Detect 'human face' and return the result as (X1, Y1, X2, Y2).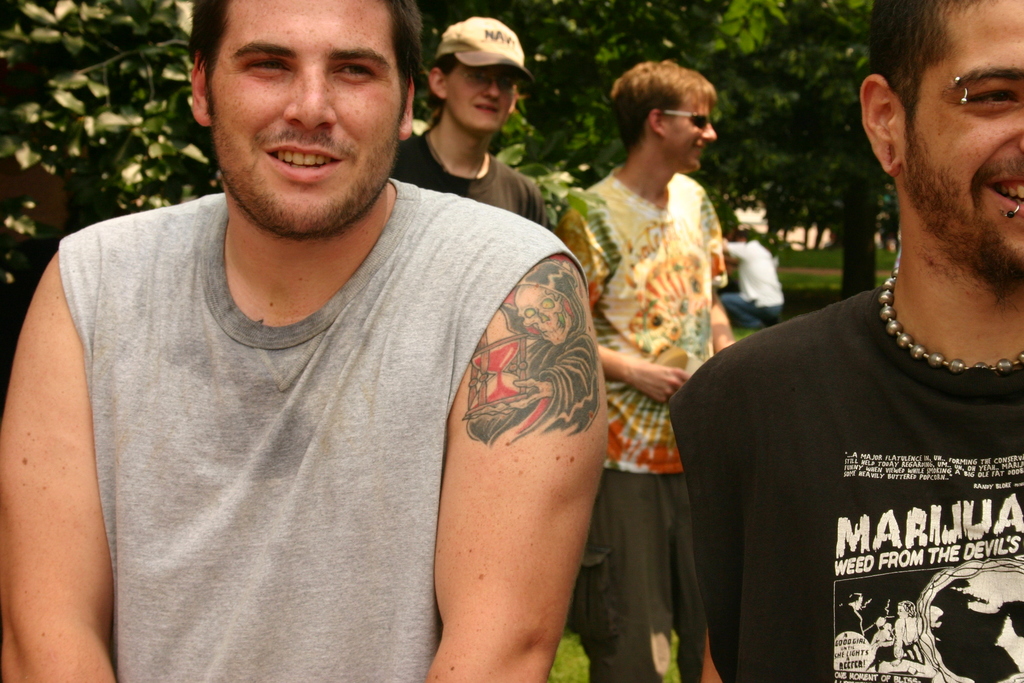
(442, 66, 508, 125).
